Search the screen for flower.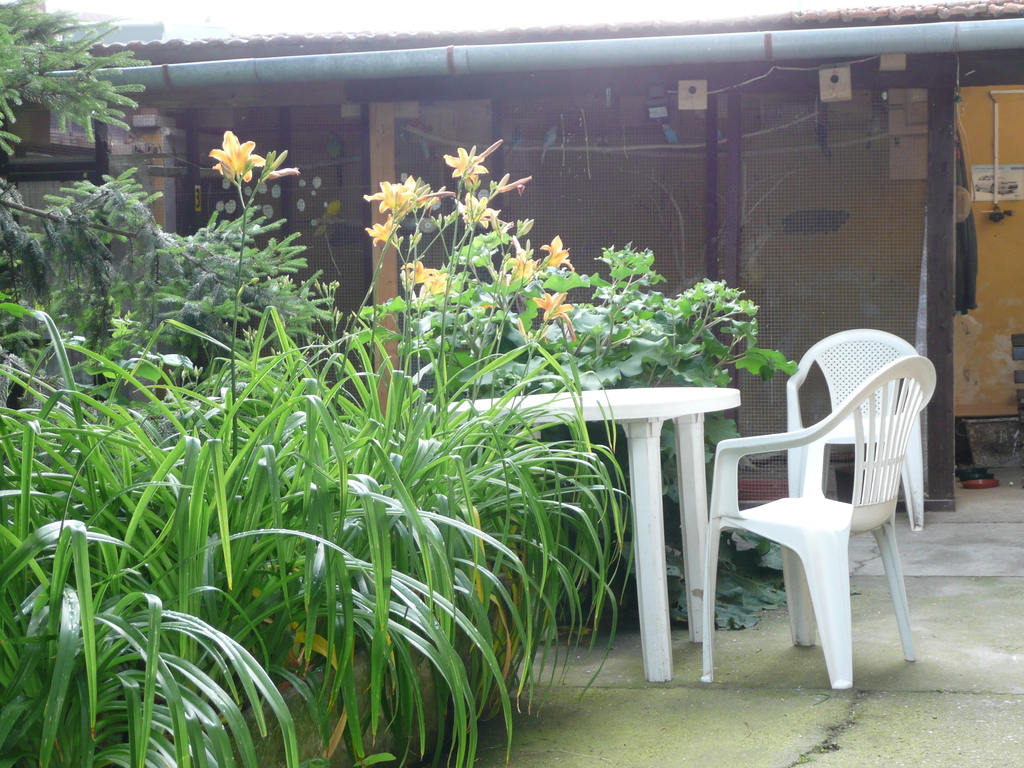
Found at [x1=504, y1=242, x2=525, y2=283].
